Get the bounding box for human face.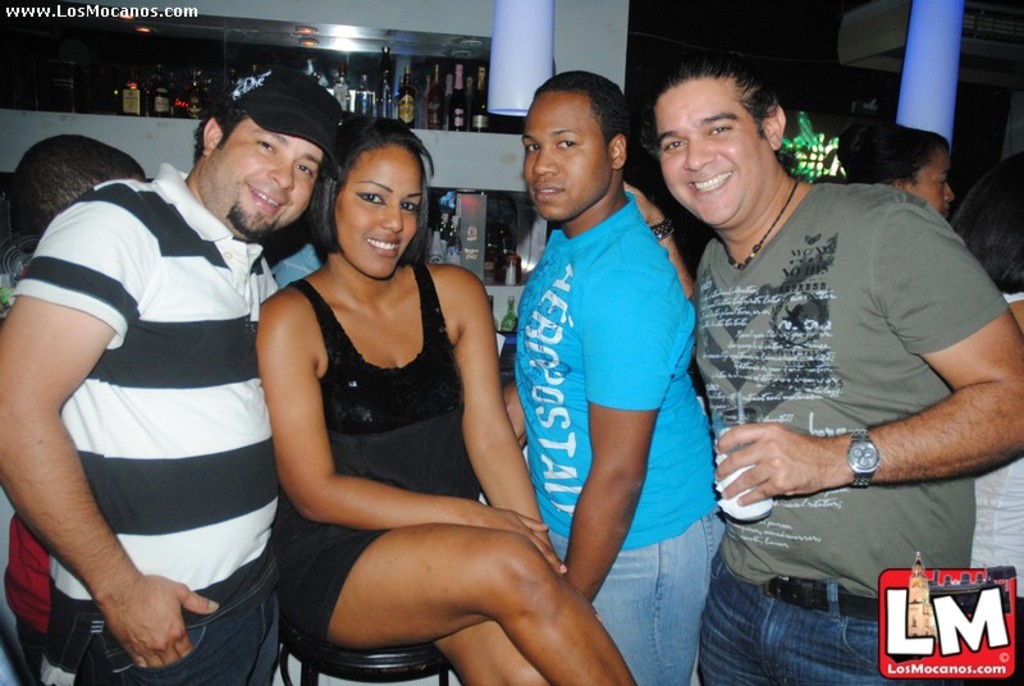
[x1=319, y1=125, x2=438, y2=270].
